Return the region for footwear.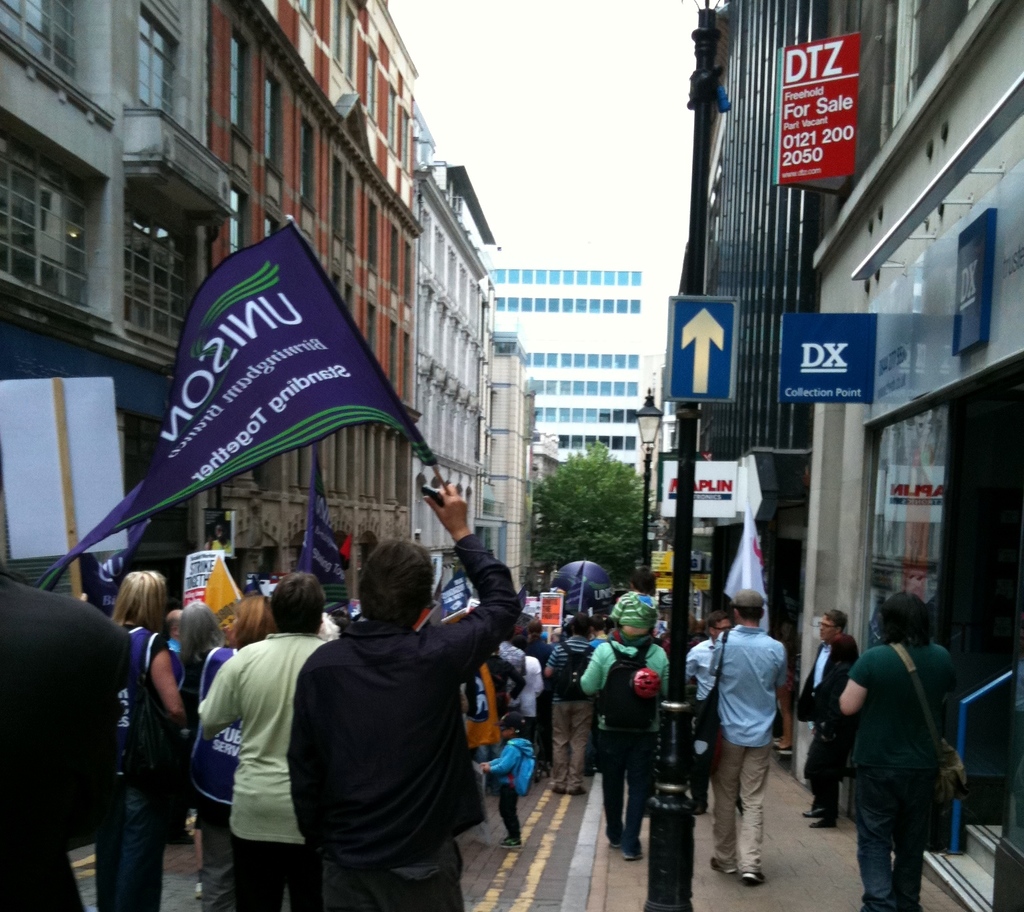
x1=571 y1=787 x2=586 y2=803.
